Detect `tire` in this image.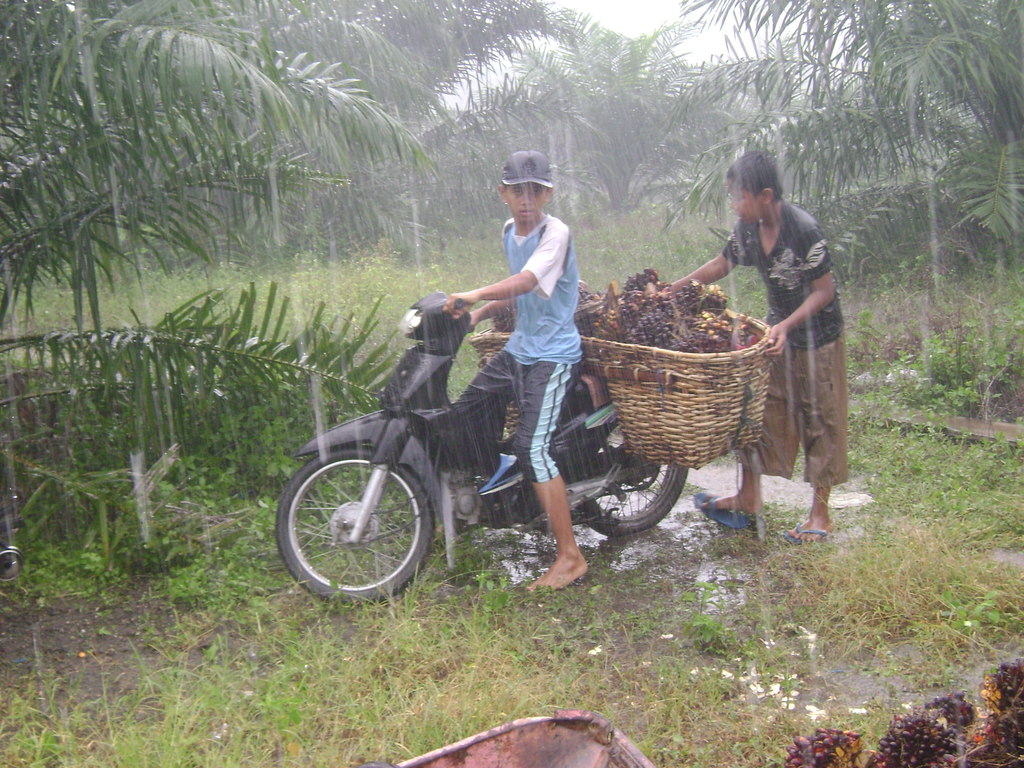
Detection: (left=273, top=442, right=436, bottom=605).
